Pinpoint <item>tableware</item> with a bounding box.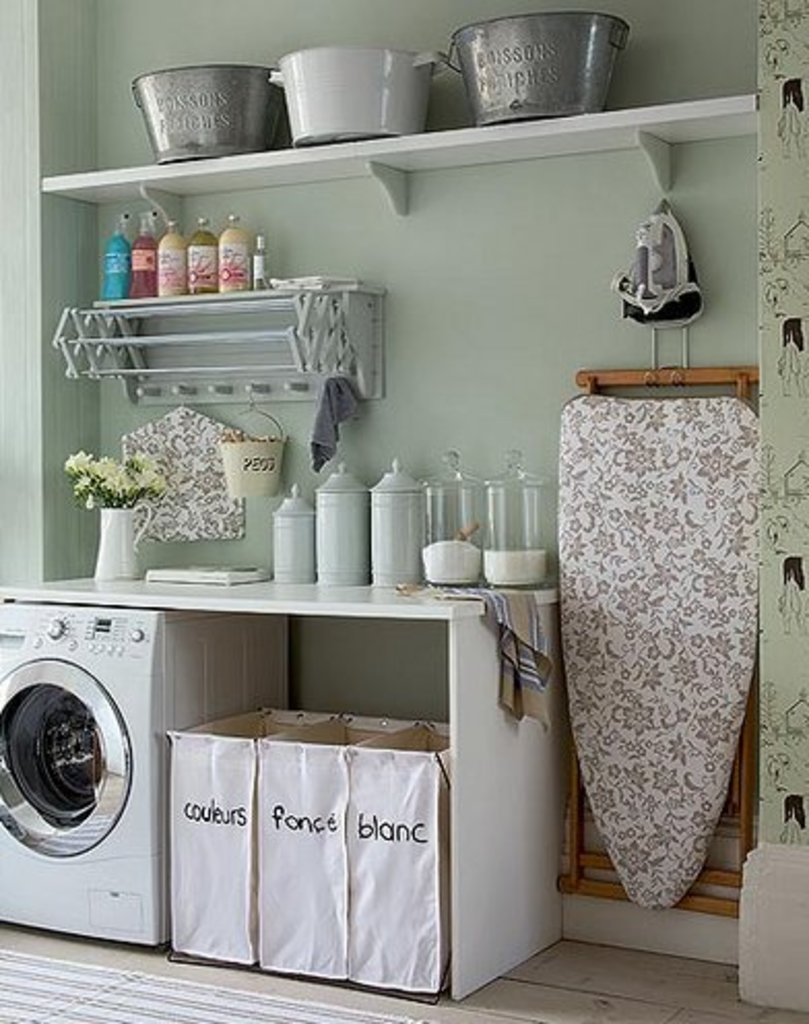
box(126, 62, 303, 165).
